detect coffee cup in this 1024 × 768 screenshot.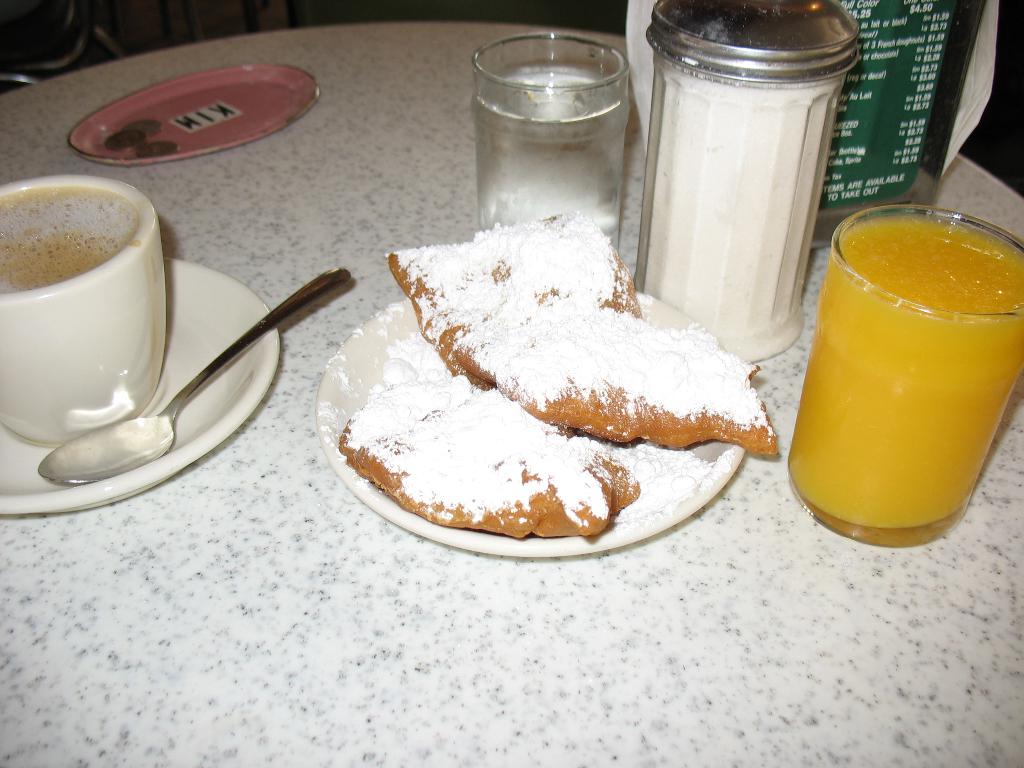
Detection: BBox(0, 173, 168, 447).
